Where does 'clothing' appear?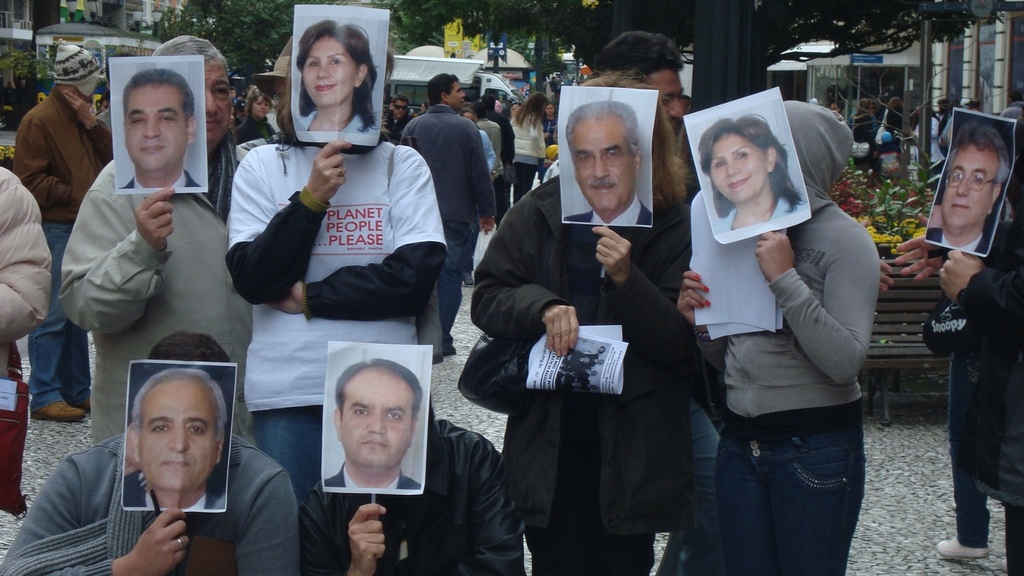
Appears at x1=54, y1=142, x2=263, y2=429.
